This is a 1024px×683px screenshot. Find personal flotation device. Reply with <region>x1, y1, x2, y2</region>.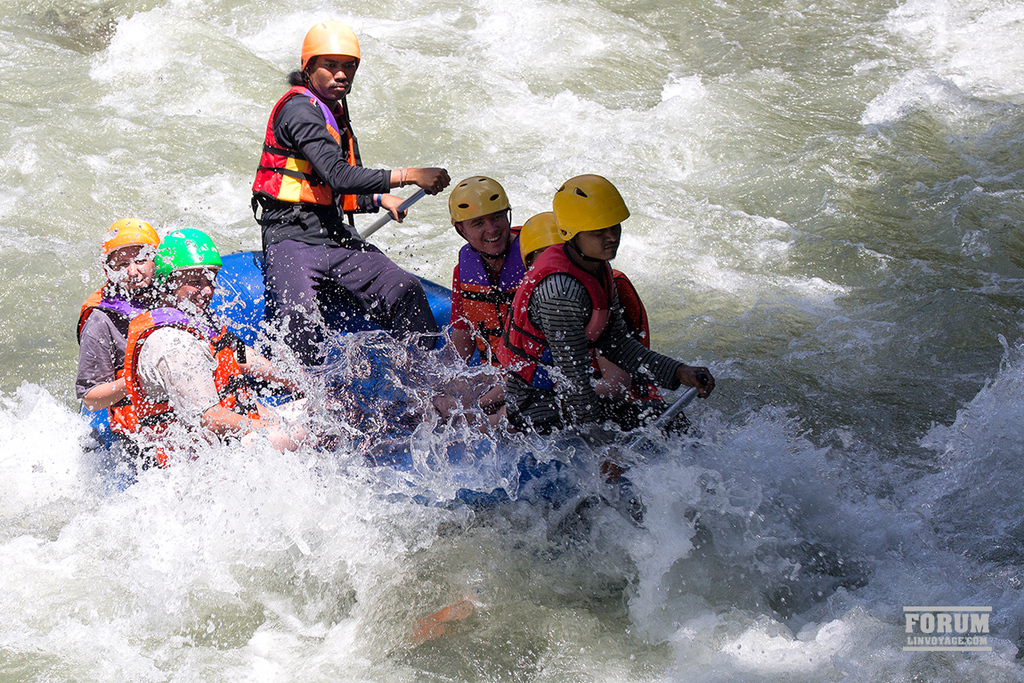
<region>77, 280, 147, 431</region>.
